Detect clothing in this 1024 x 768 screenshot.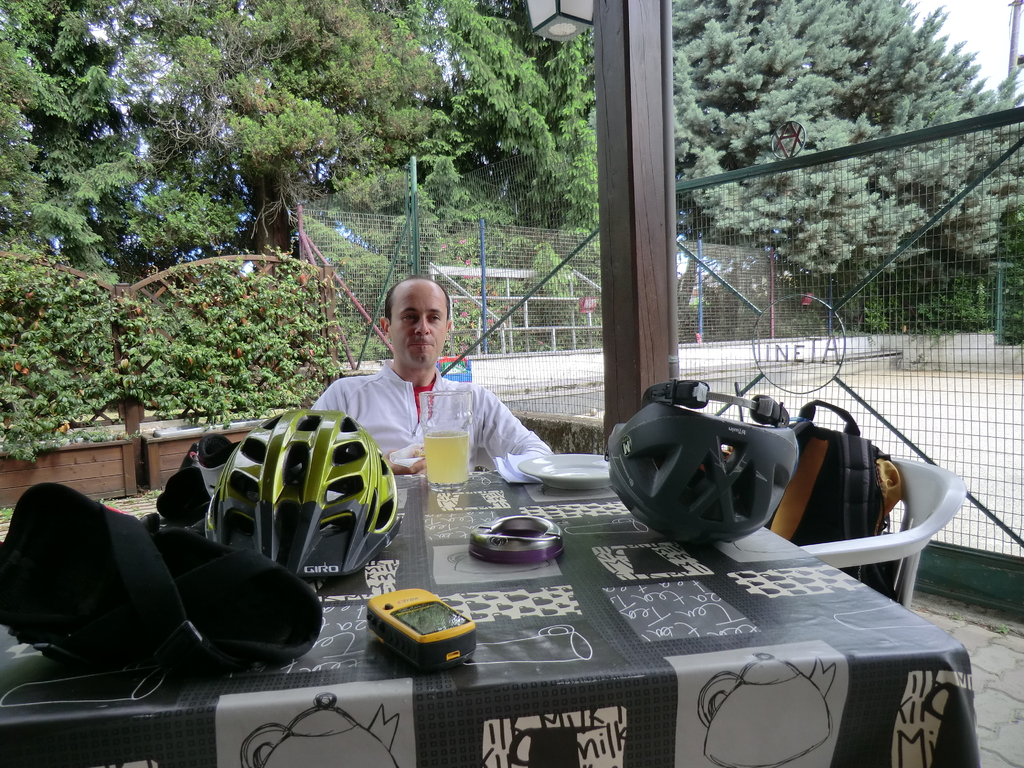
Detection: <region>312, 337, 543, 488</region>.
